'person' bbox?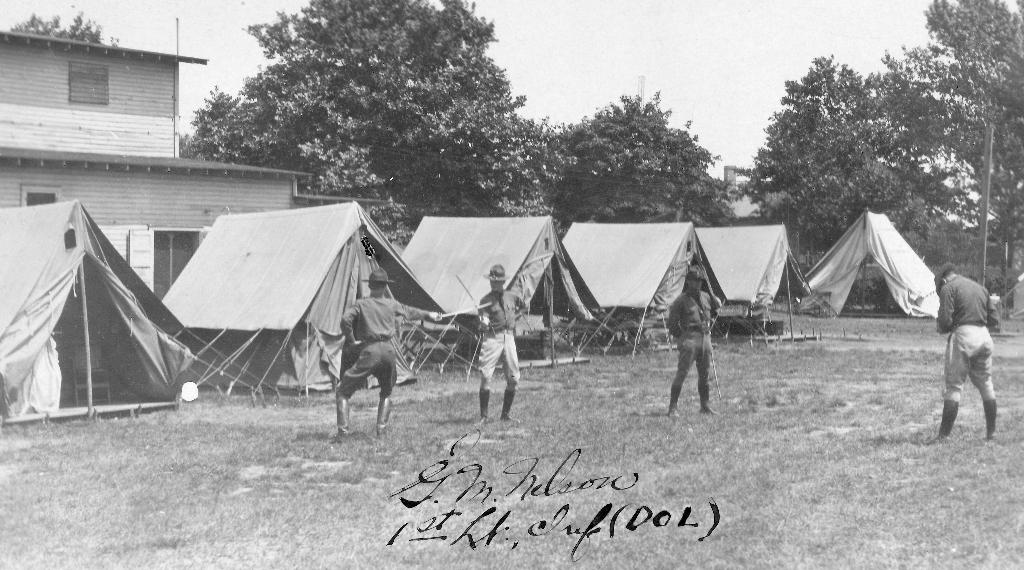
x1=934, y1=263, x2=996, y2=446
